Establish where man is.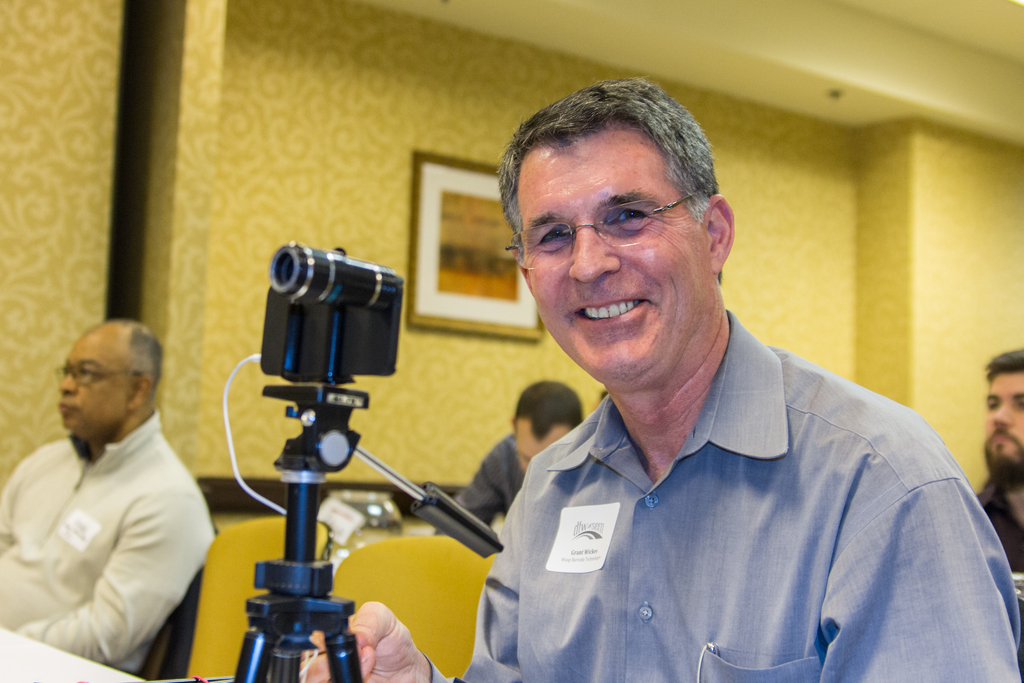
Established at bbox(975, 343, 1023, 575).
